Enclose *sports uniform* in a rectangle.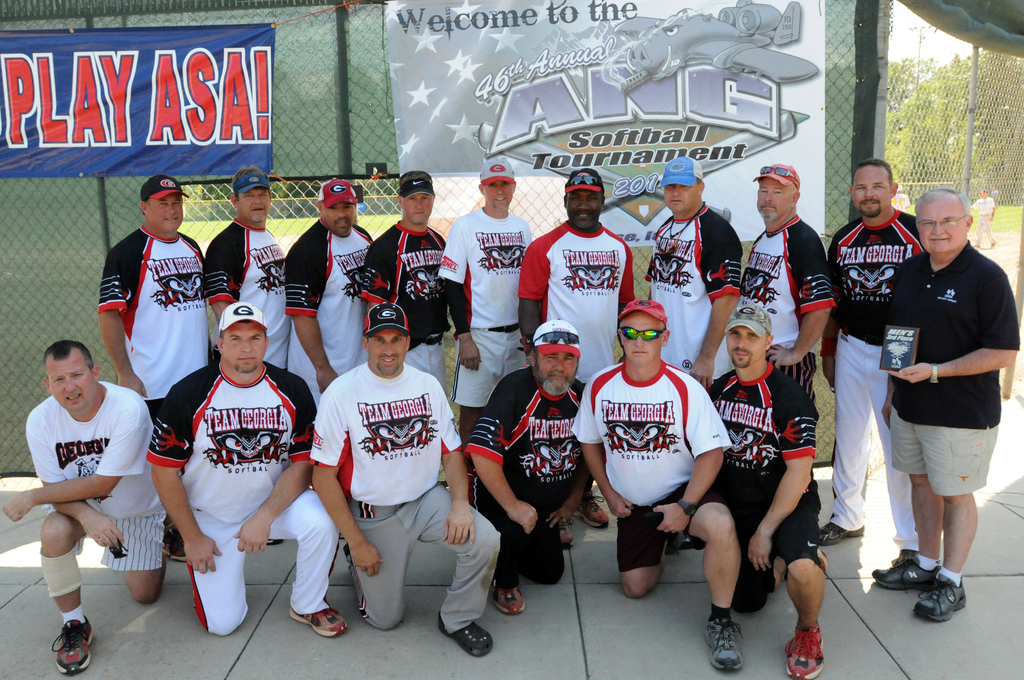
723/209/836/374.
